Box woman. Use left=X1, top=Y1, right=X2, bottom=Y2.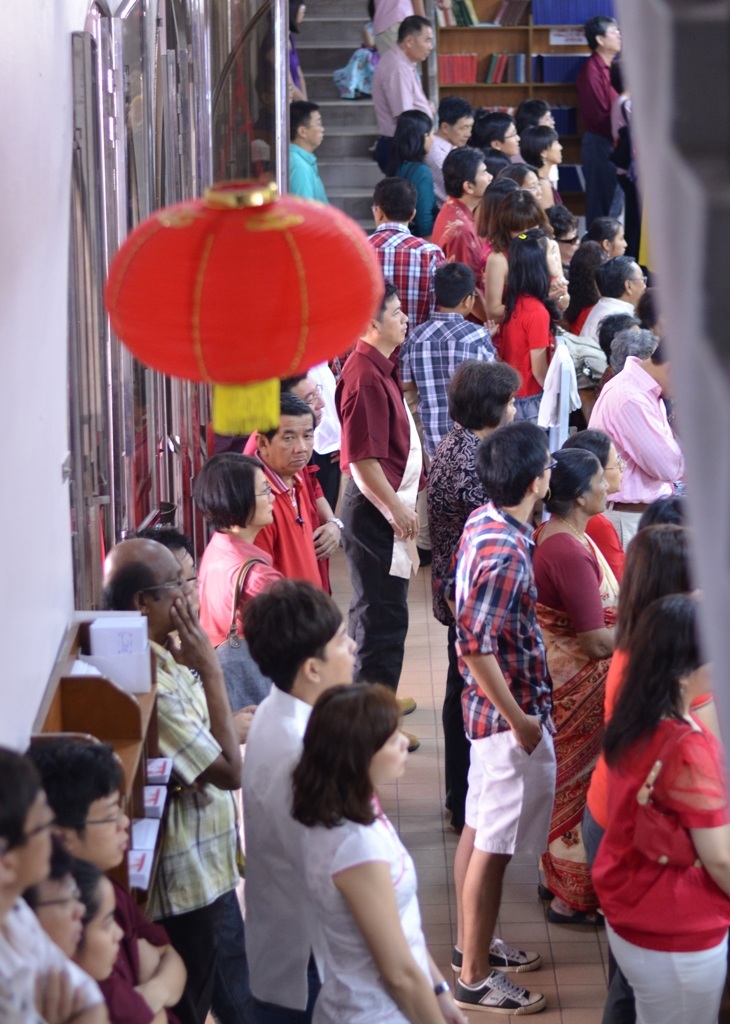
left=290, top=683, right=467, bottom=1023.
